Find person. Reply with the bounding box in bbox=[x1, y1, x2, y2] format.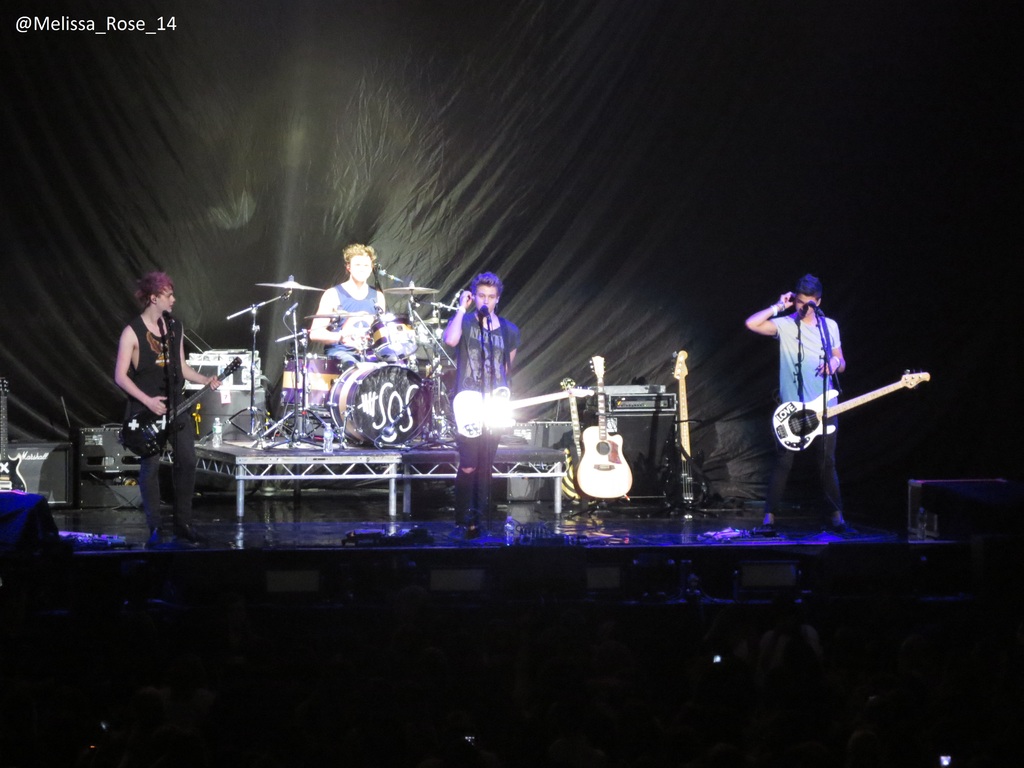
bbox=[109, 271, 227, 541].
